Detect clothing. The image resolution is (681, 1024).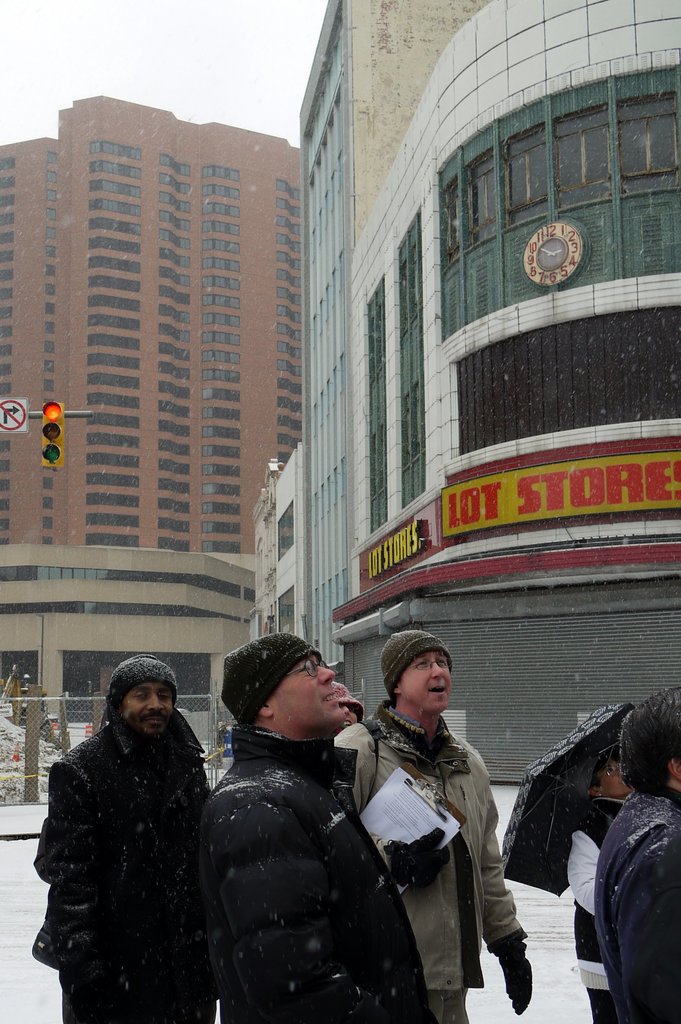
[x1=595, y1=788, x2=679, y2=1009].
